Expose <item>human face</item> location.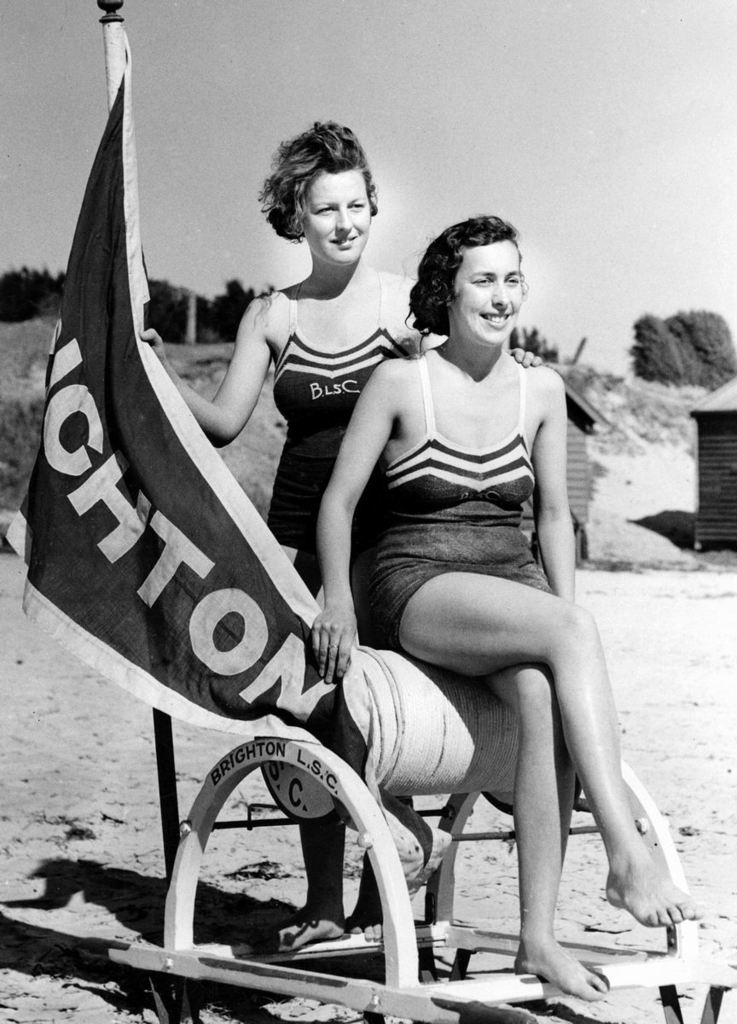
Exposed at 453/242/520/343.
